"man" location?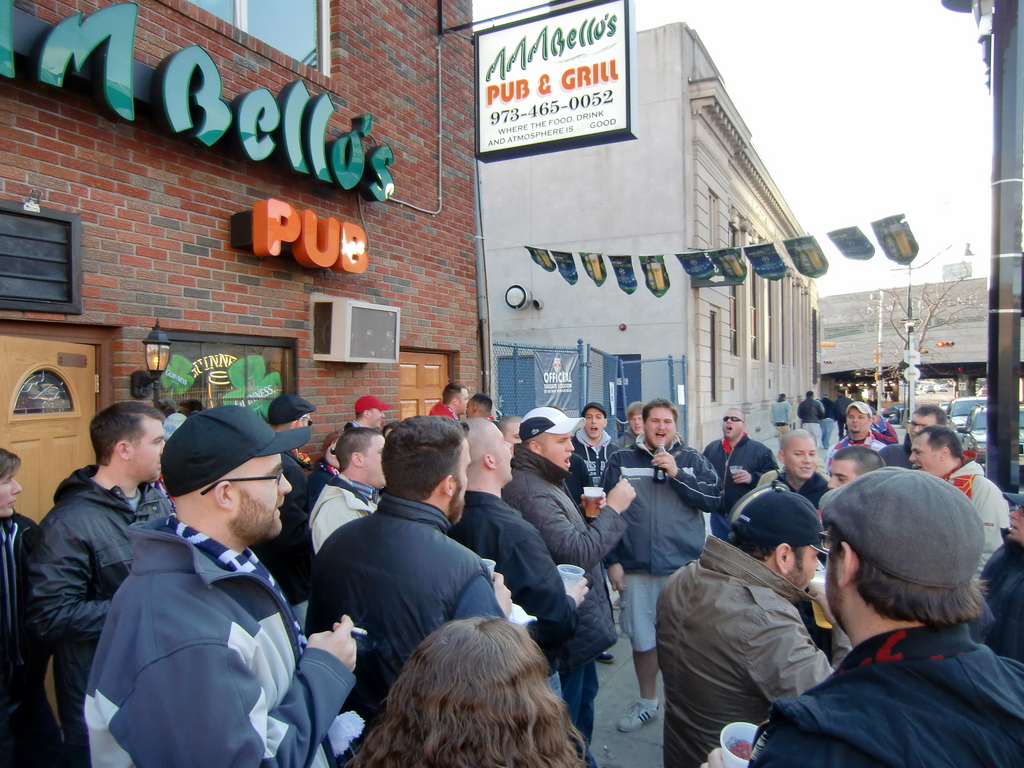
x1=878 y1=402 x2=947 y2=467
